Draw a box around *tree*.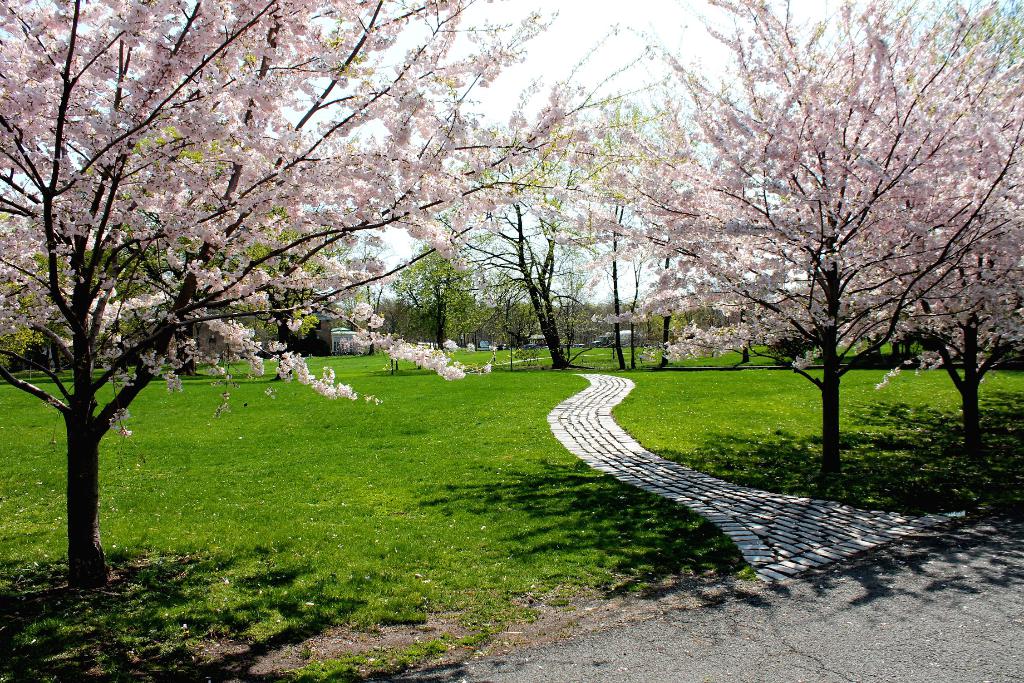
crop(0, 0, 666, 593).
